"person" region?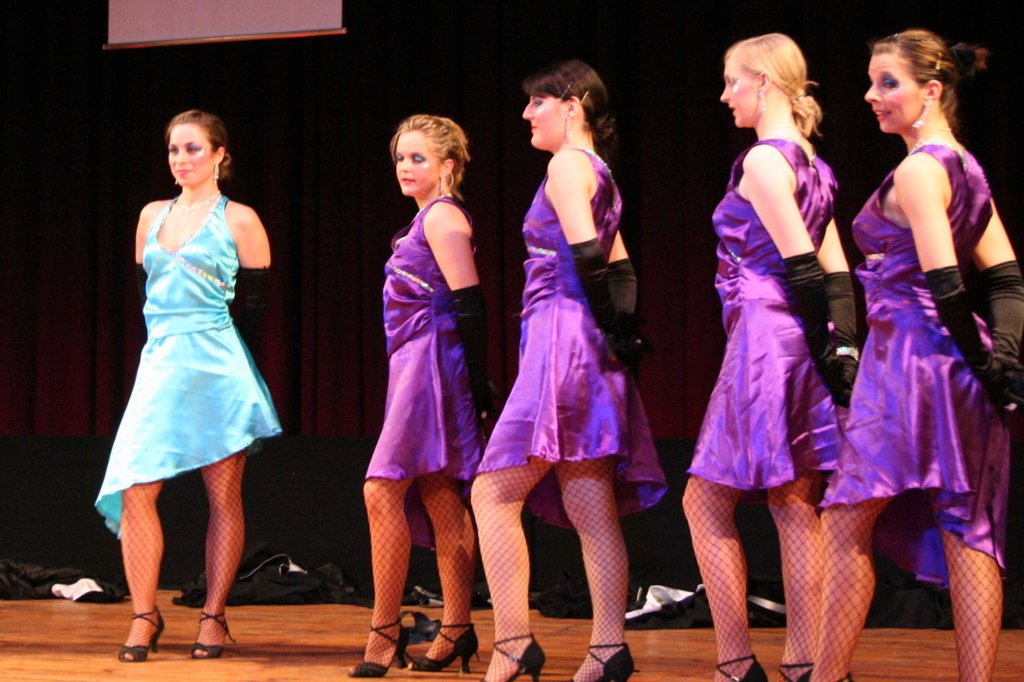
BBox(95, 104, 284, 662)
